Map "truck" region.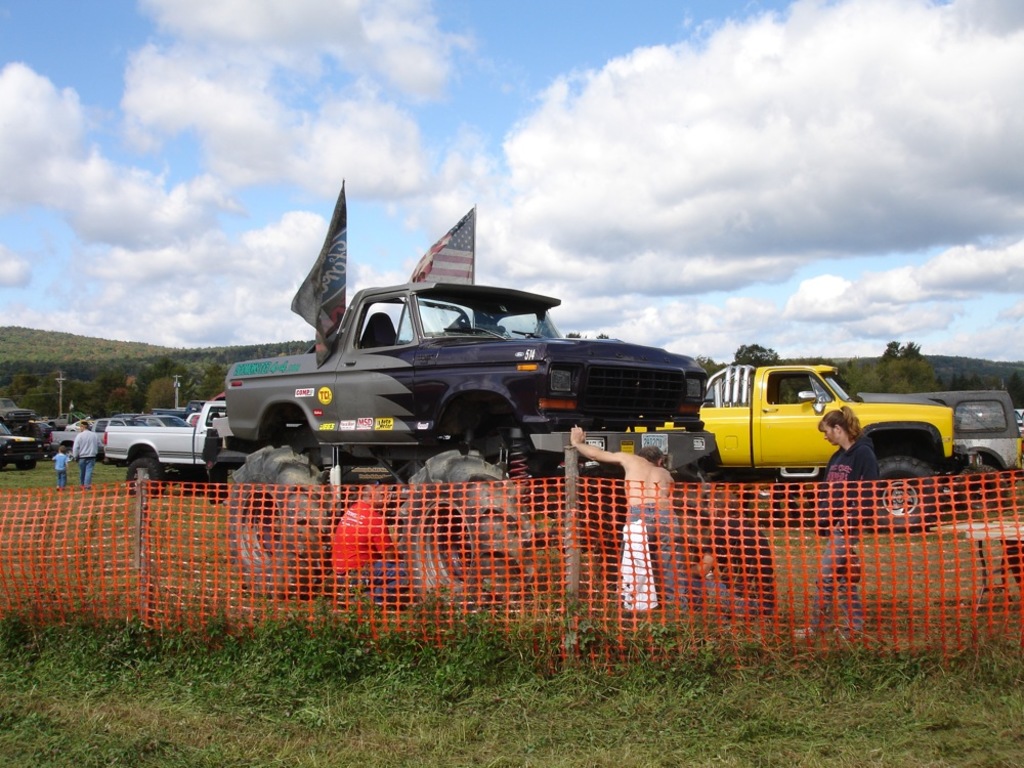
Mapped to [left=223, top=282, right=714, bottom=621].
